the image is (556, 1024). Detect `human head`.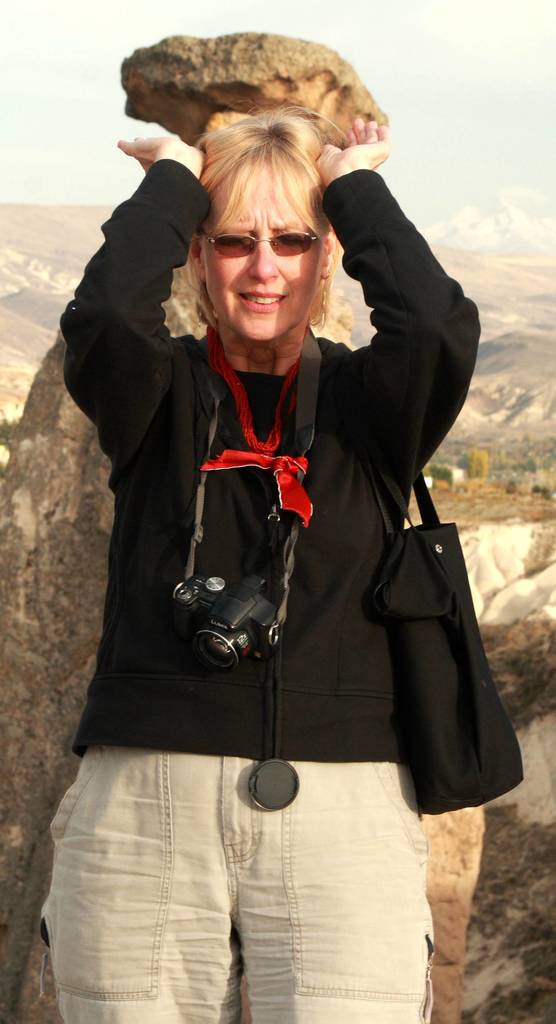
Detection: {"x1": 174, "y1": 110, "x2": 350, "y2": 332}.
